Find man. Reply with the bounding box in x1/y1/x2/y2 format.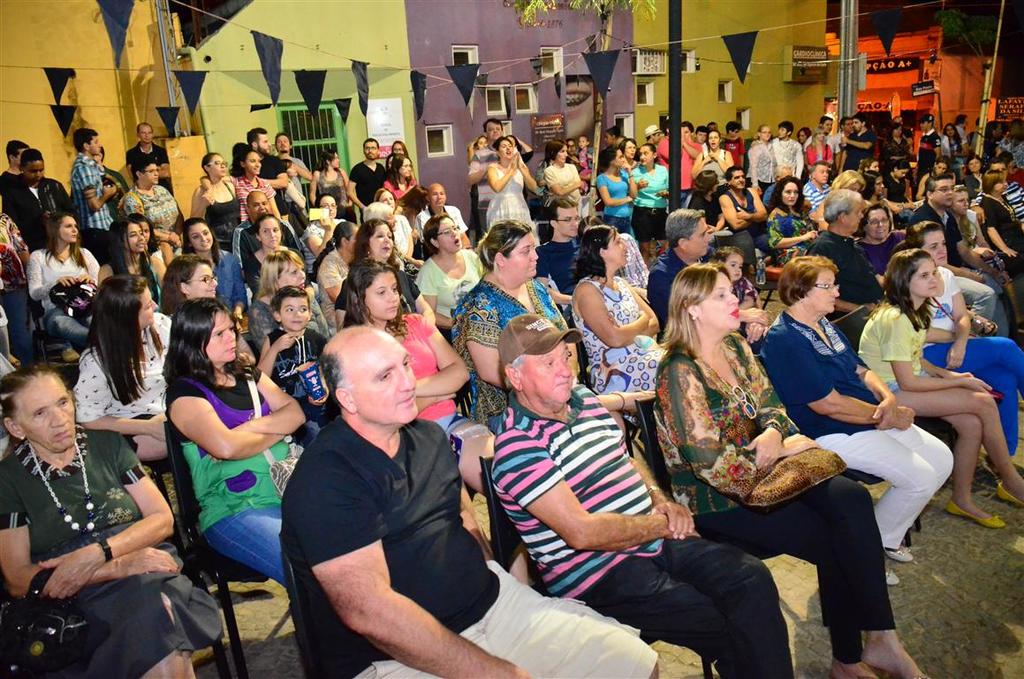
778/122/802/171.
